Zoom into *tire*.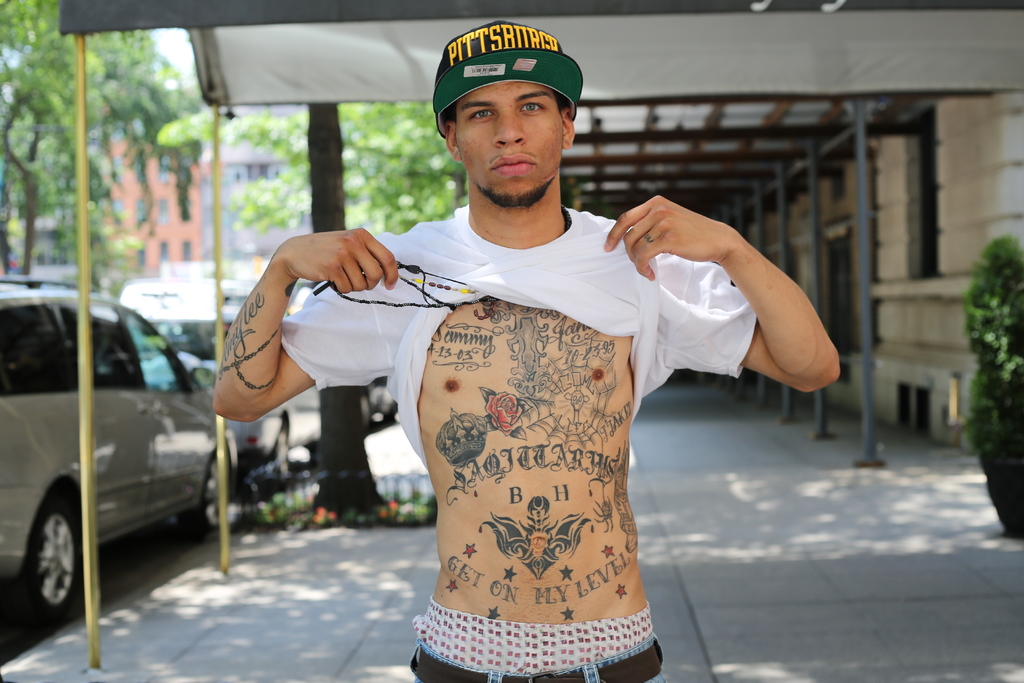
Zoom target: x1=260, y1=425, x2=293, y2=495.
